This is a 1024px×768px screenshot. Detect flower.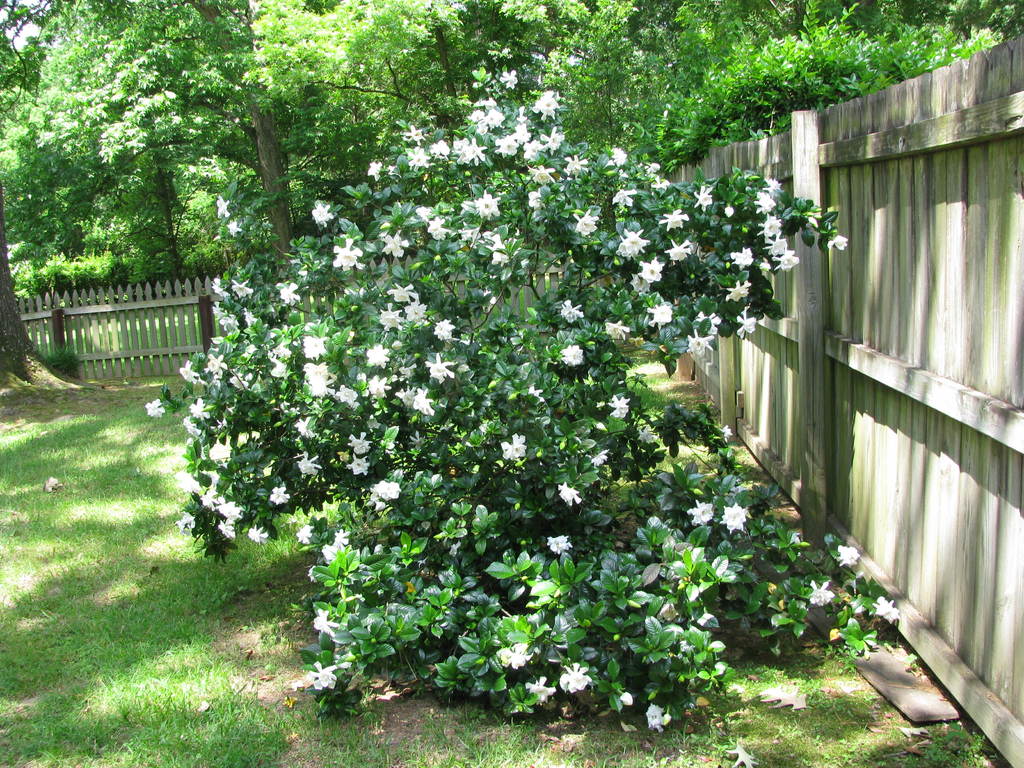
<bbox>181, 416, 205, 440</bbox>.
